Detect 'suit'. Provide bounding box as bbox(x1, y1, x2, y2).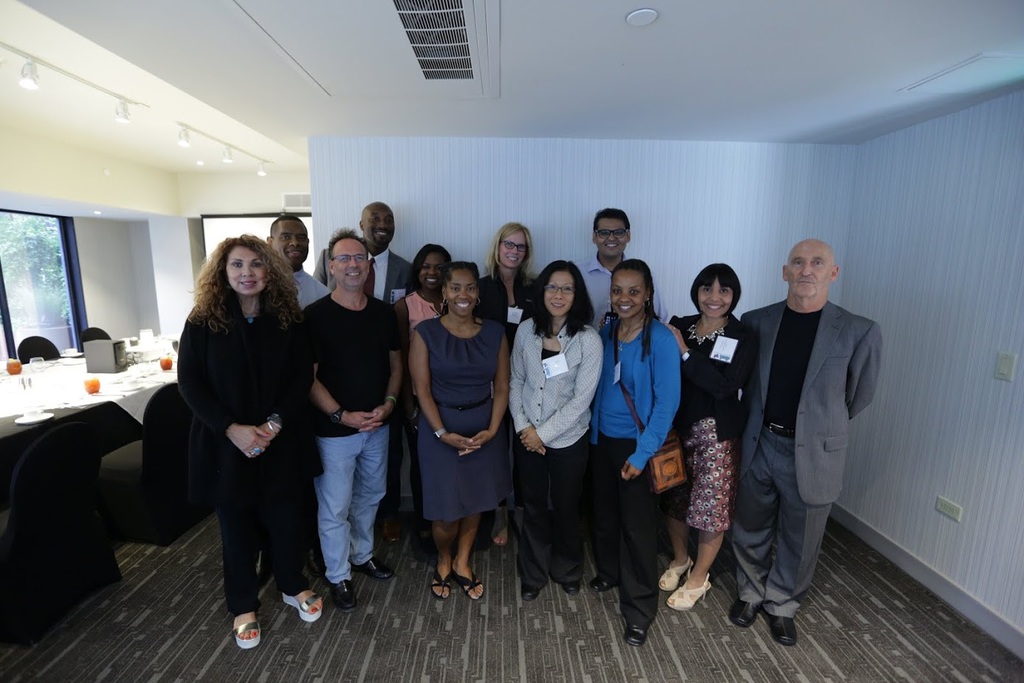
bbox(724, 248, 869, 640).
